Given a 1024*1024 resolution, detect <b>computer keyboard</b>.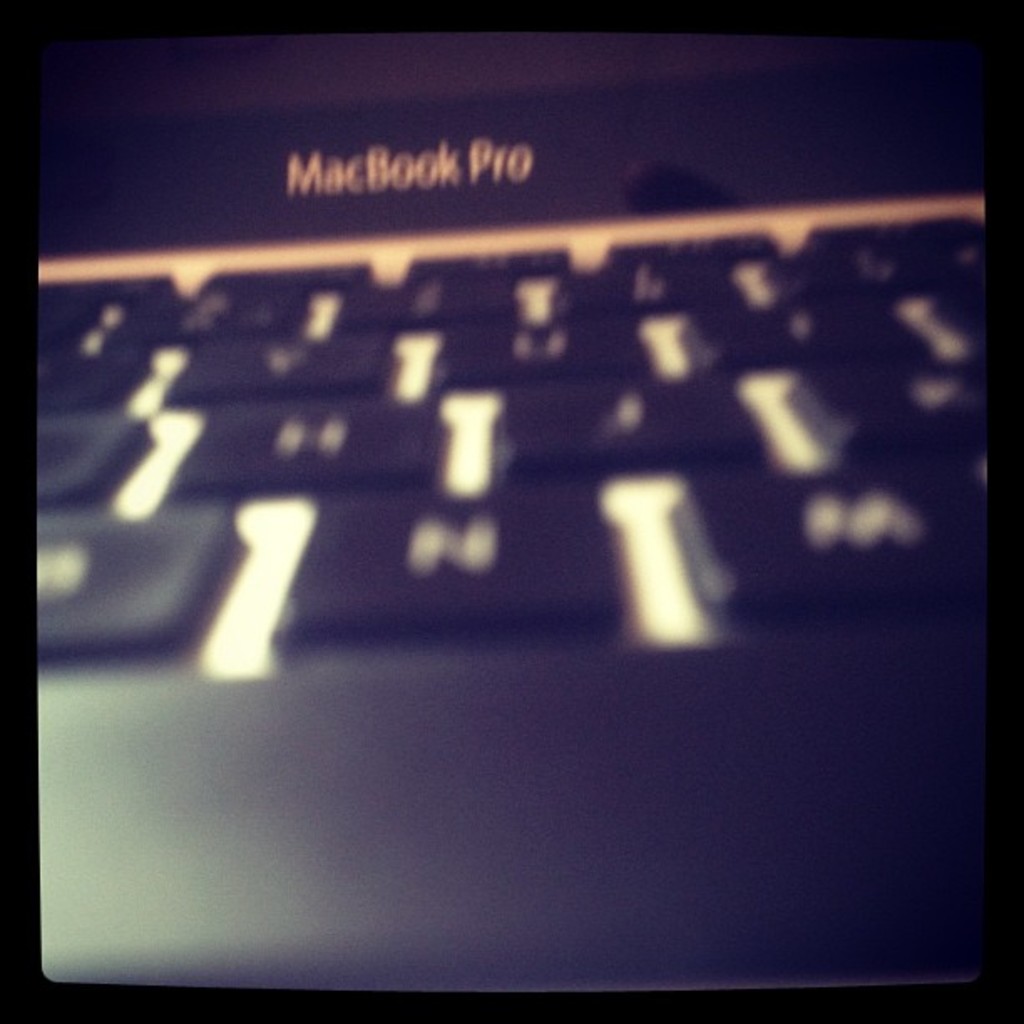
{"x1": 37, "y1": 209, "x2": 982, "y2": 679}.
